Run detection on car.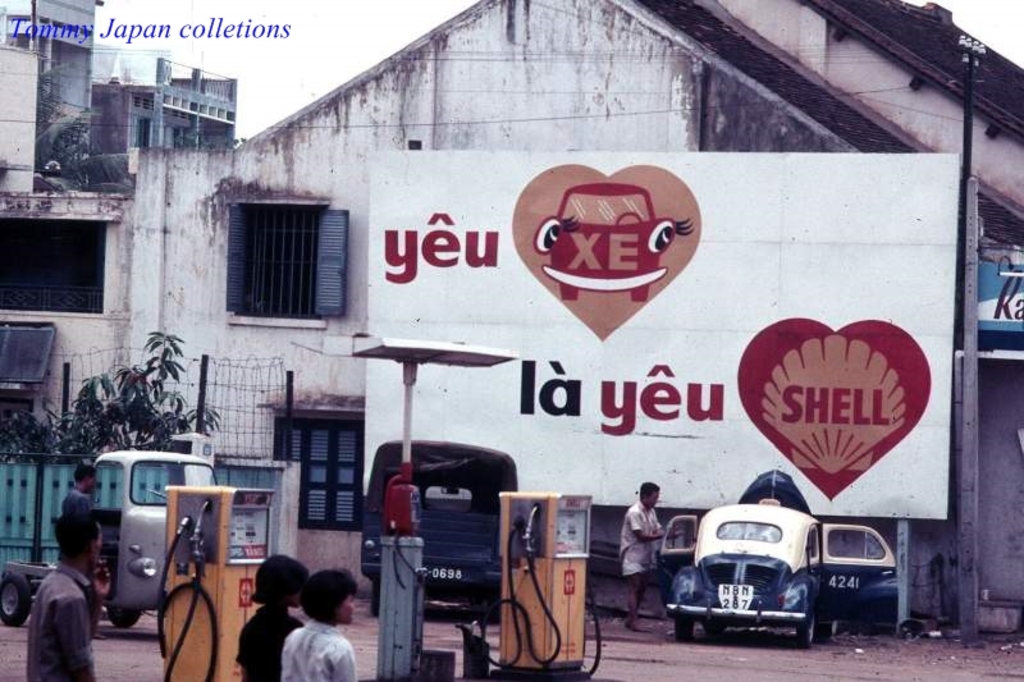
Result: [652, 503, 901, 644].
